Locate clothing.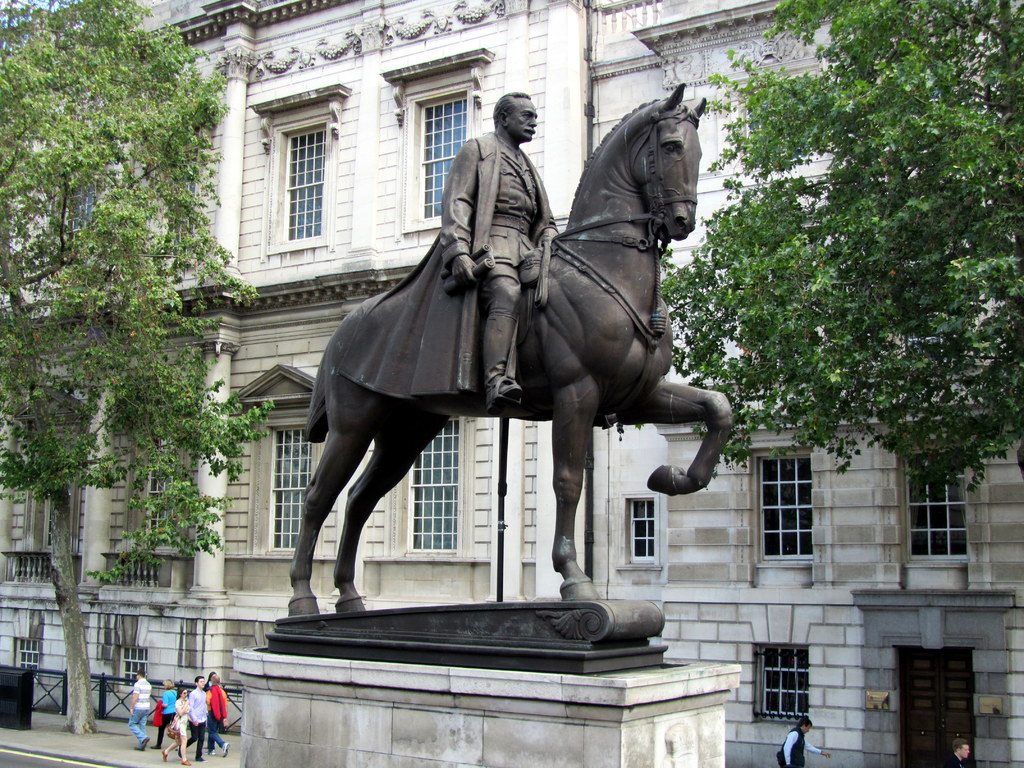
Bounding box: 148:700:161:724.
